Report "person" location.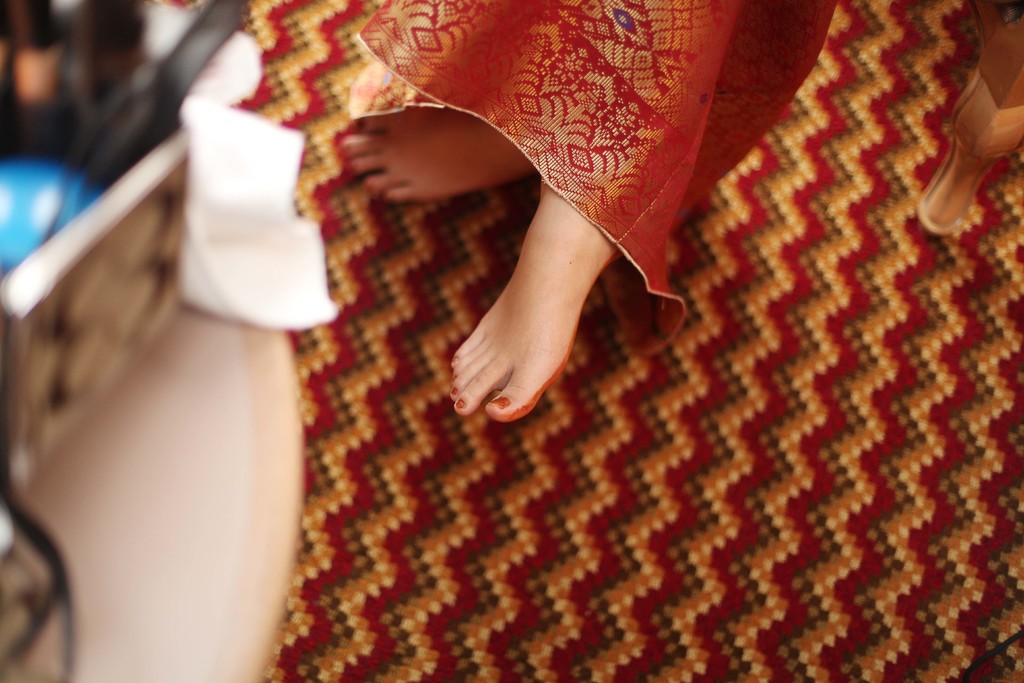
Report: (x1=332, y1=0, x2=838, y2=419).
